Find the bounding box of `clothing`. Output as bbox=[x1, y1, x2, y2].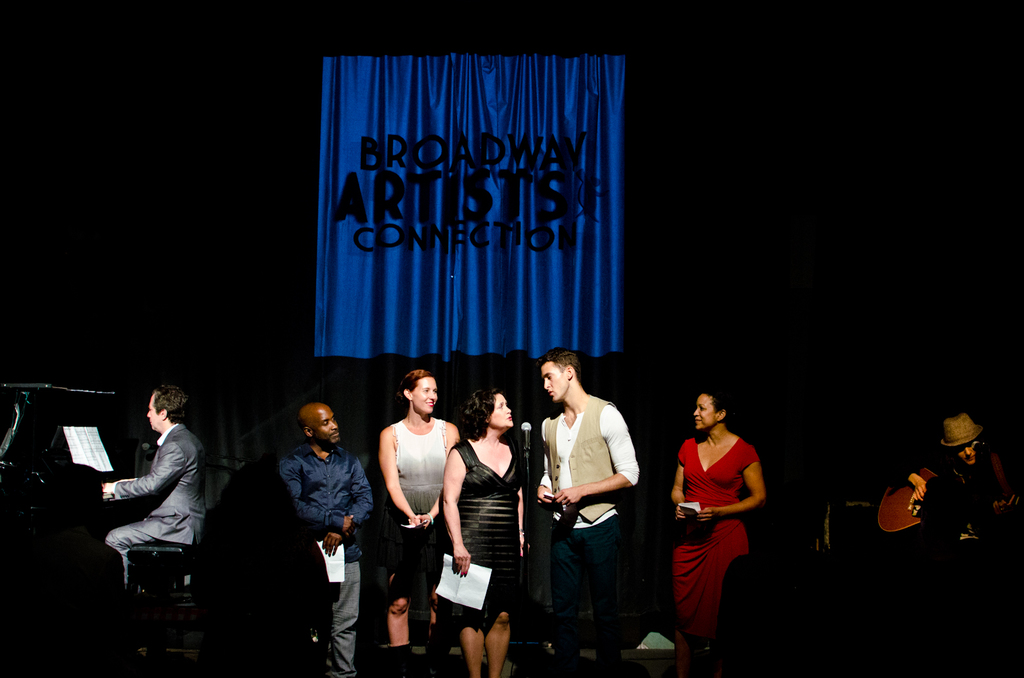
bbox=[925, 449, 1005, 538].
